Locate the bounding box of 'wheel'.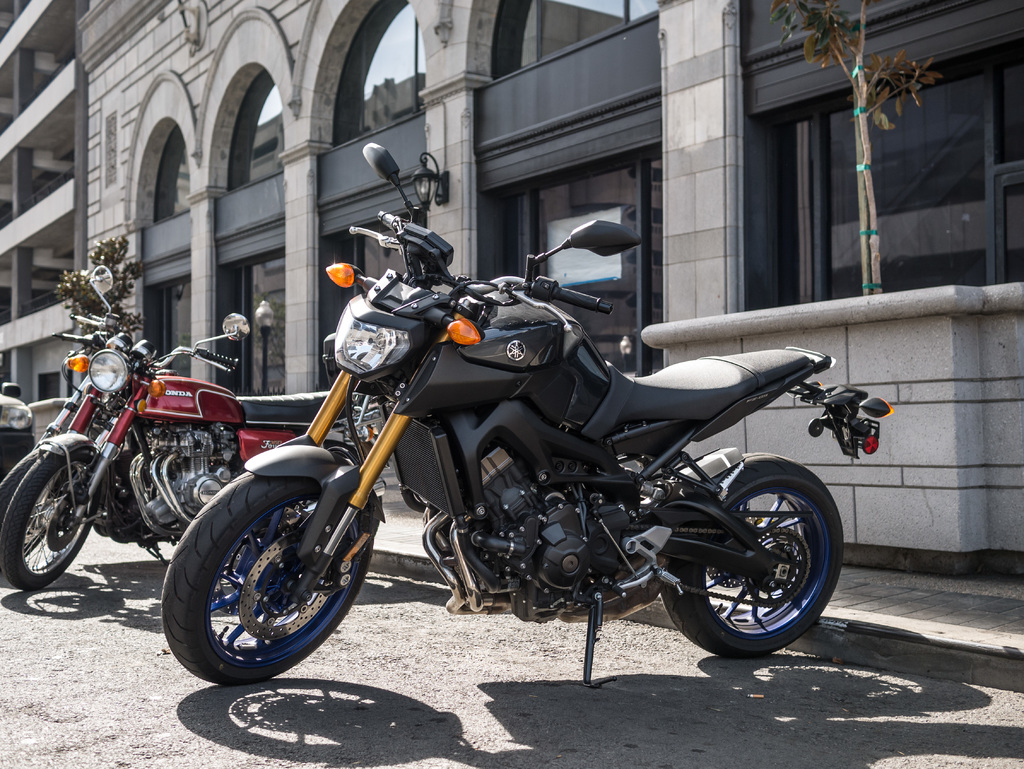
Bounding box: [x1=0, y1=446, x2=101, y2=592].
